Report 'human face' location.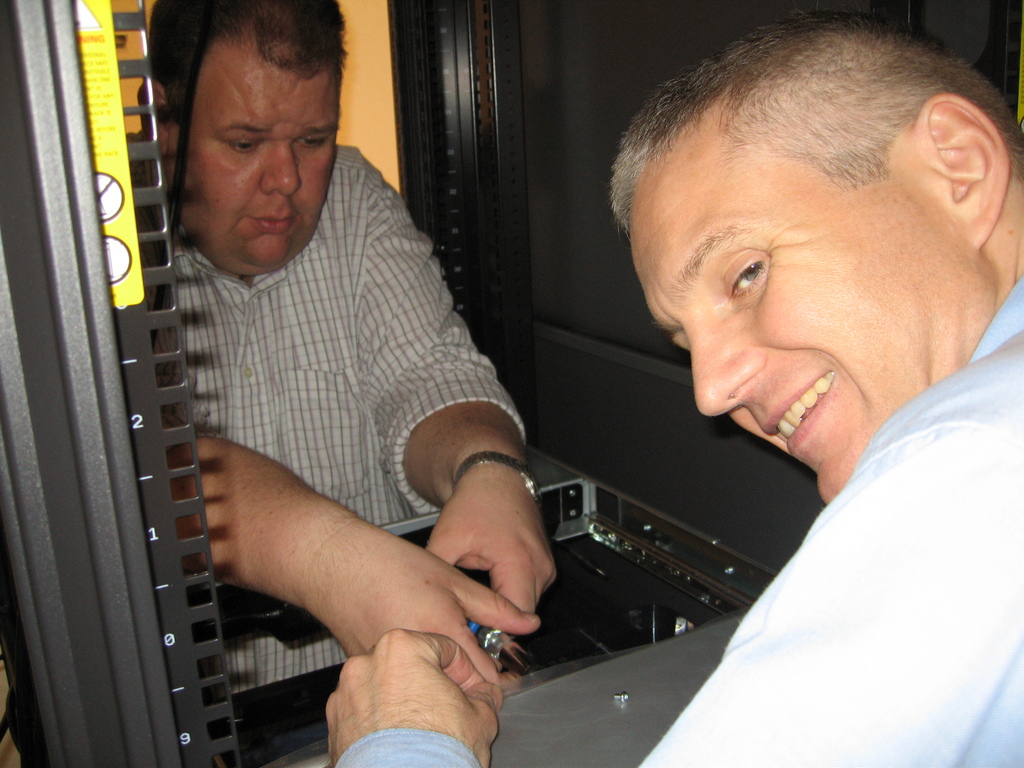
Report: x1=171 y1=19 x2=341 y2=278.
